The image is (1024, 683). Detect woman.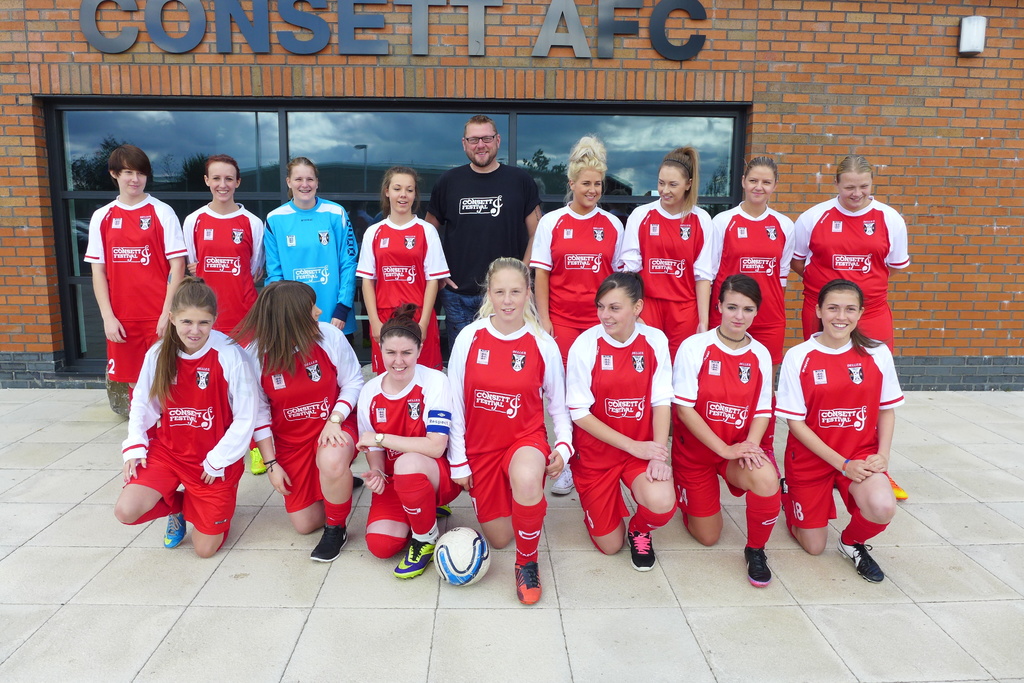
Detection: (left=80, top=145, right=185, bottom=404).
